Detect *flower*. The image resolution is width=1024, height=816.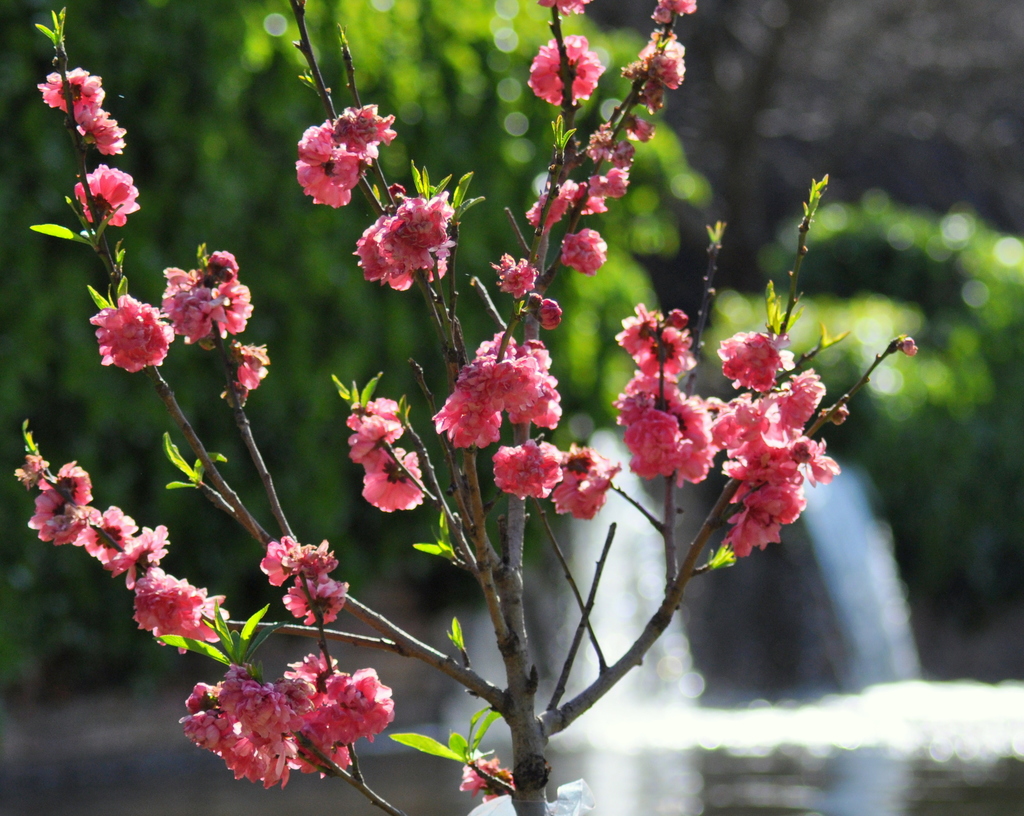
{"left": 236, "top": 343, "right": 272, "bottom": 391}.
